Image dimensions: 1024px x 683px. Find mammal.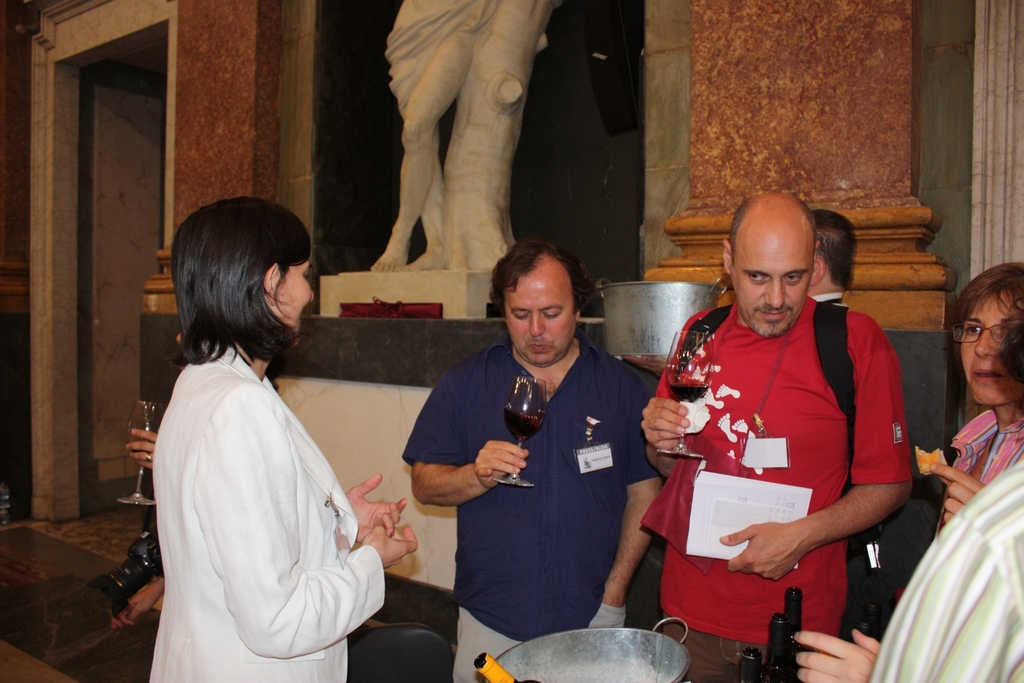
[left=122, top=206, right=414, bottom=668].
